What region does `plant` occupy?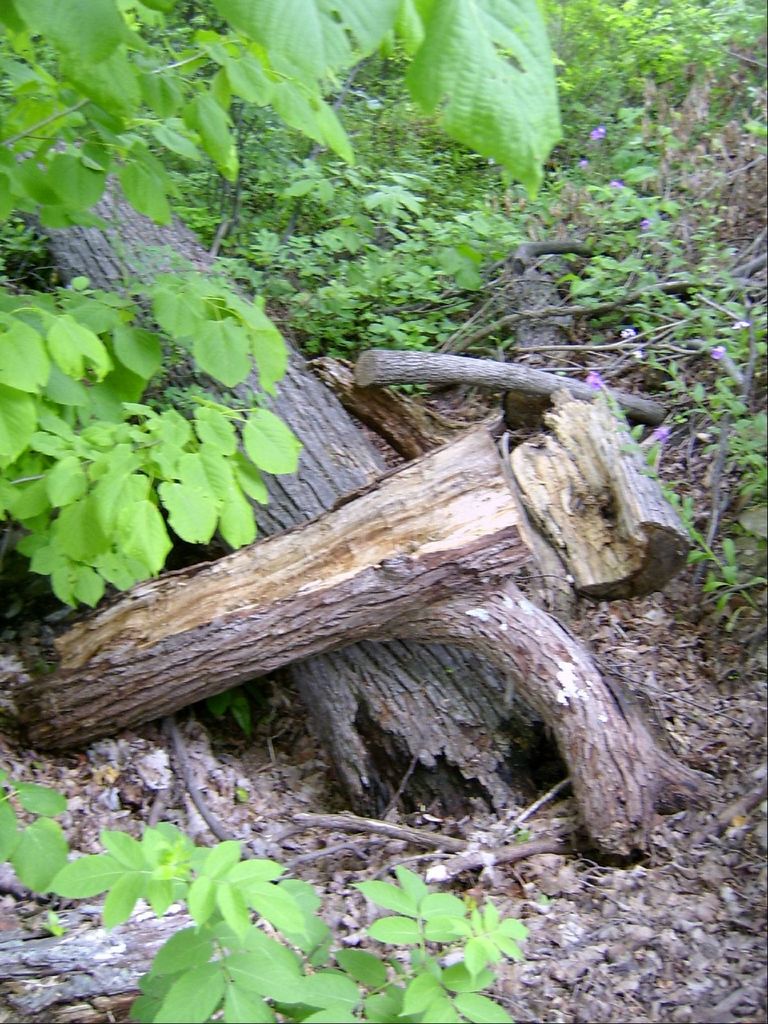
0/0/563/1021.
